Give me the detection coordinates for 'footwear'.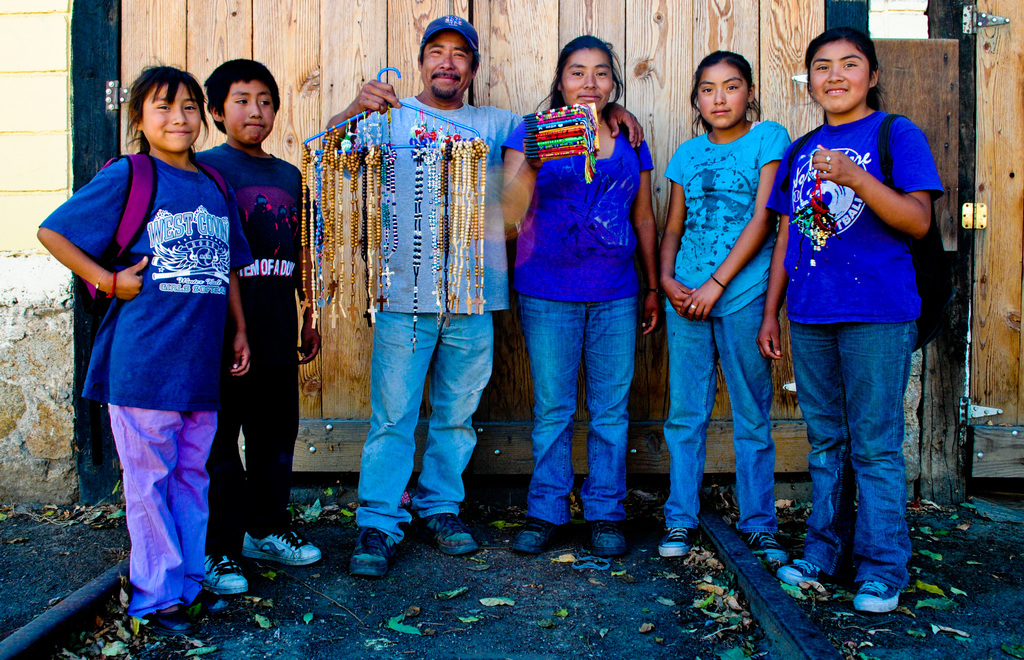
locate(780, 556, 824, 587).
